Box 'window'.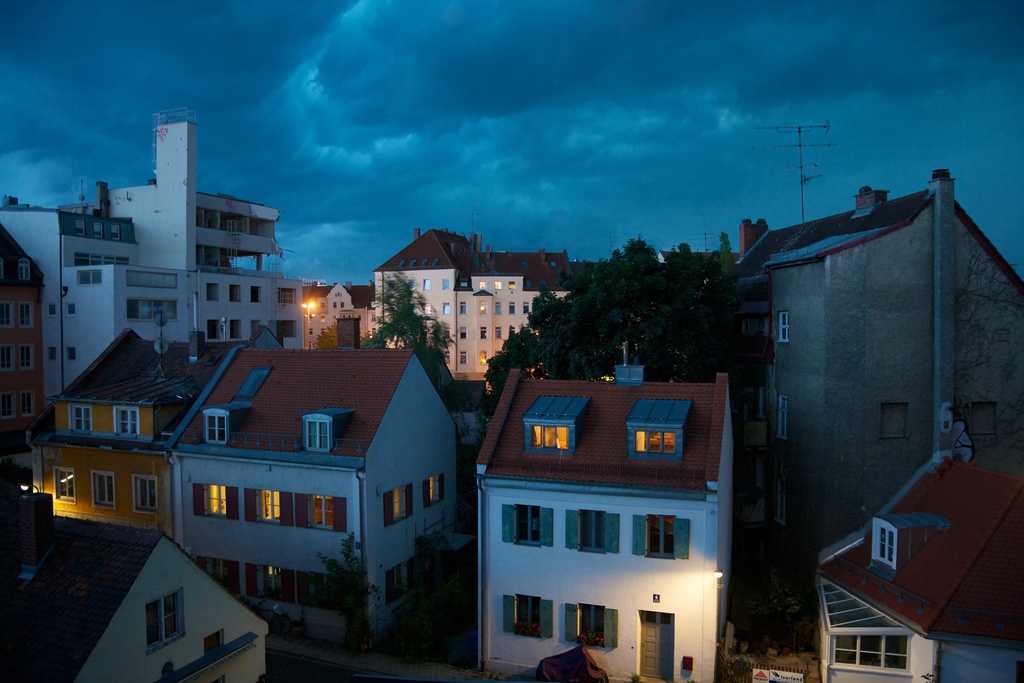
pyautogui.locateOnScreen(497, 598, 554, 644).
